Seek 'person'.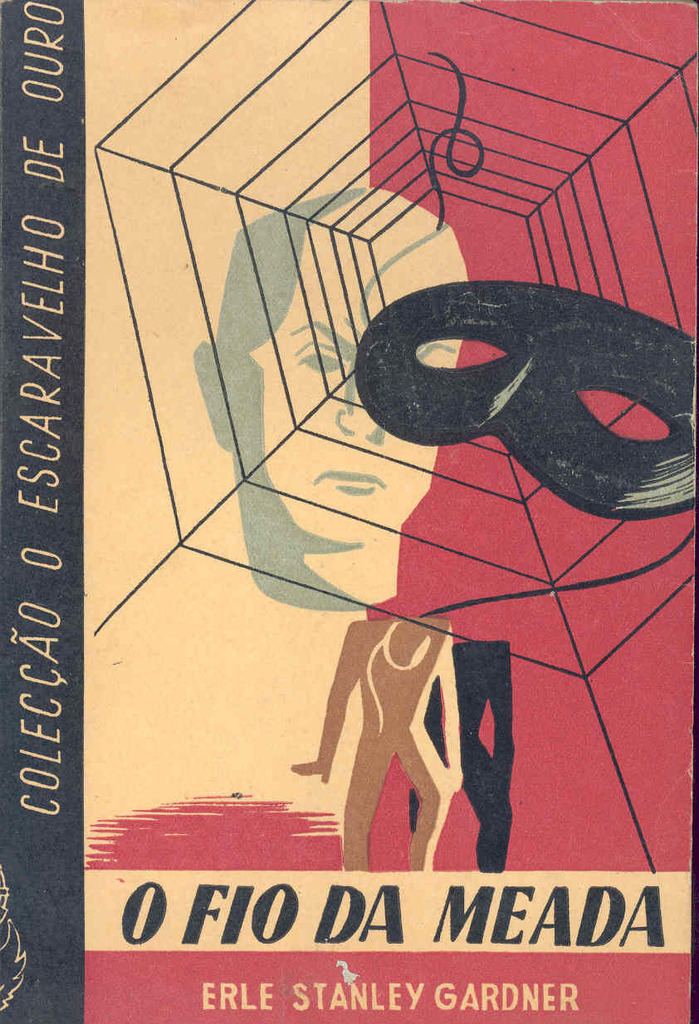
box=[193, 186, 471, 615].
